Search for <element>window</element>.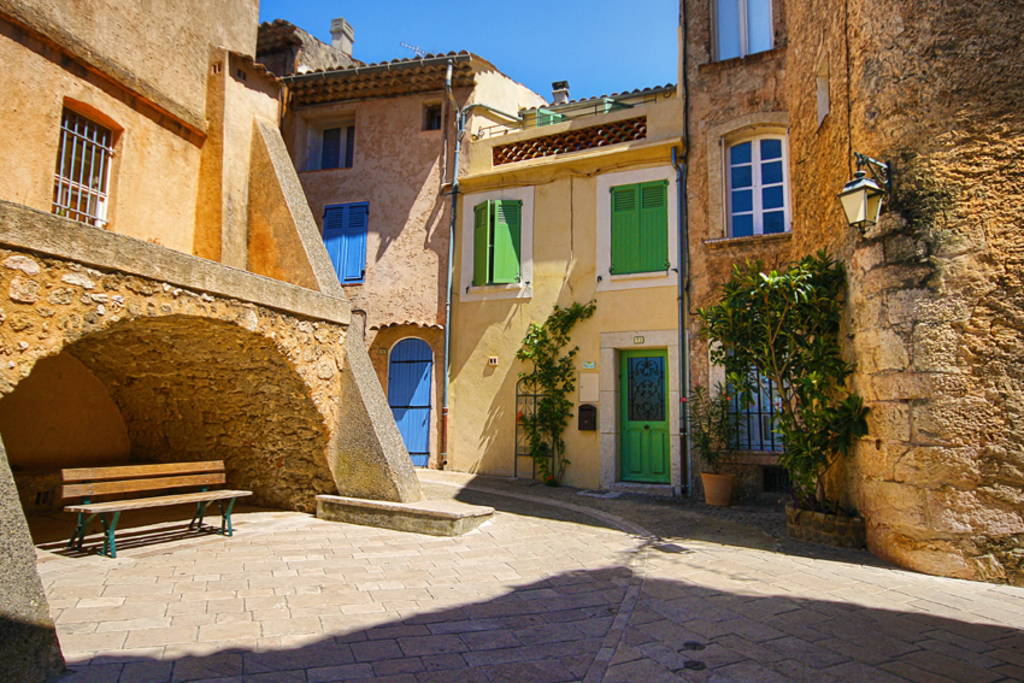
Found at l=49, t=110, r=116, b=231.
